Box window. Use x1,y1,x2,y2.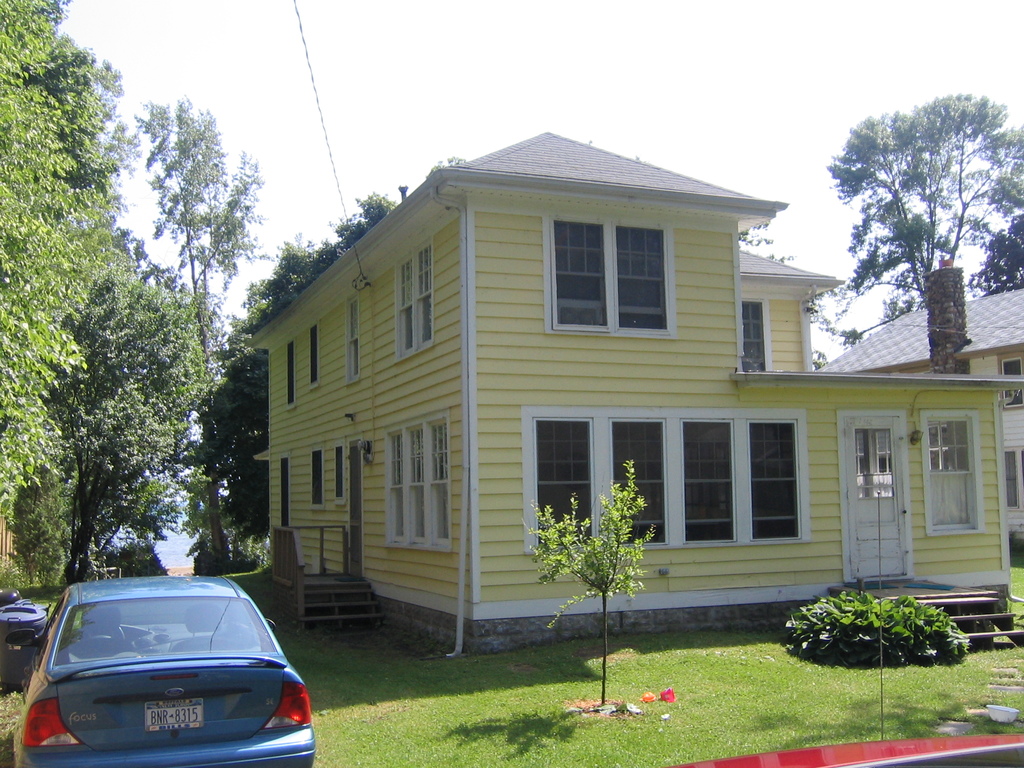
932,417,979,534.
